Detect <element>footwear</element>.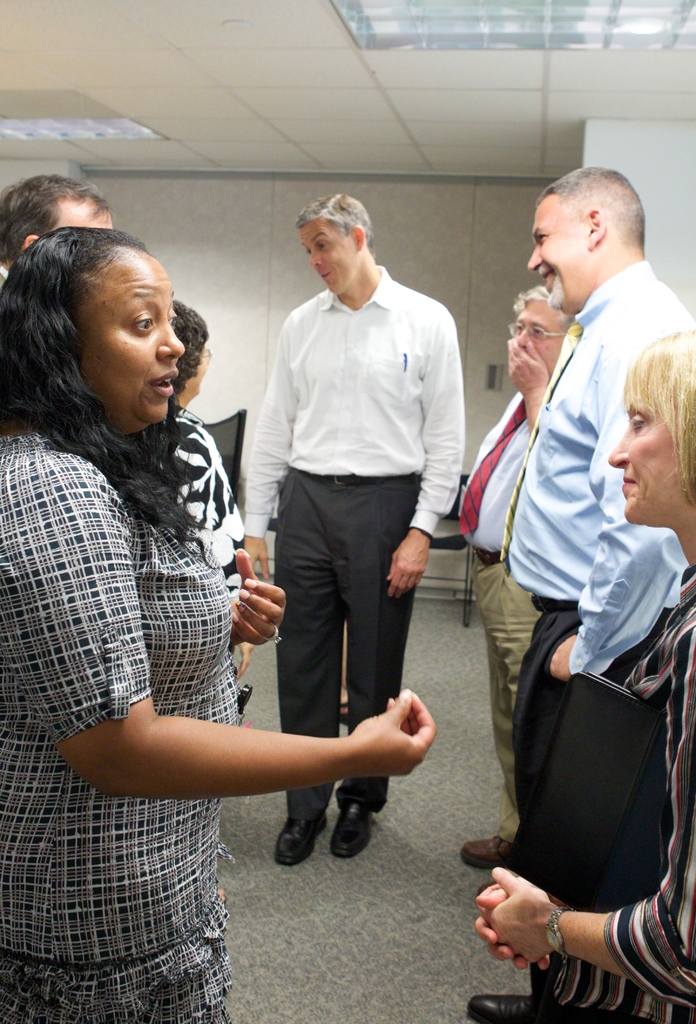
Detected at bbox=[274, 809, 330, 870].
